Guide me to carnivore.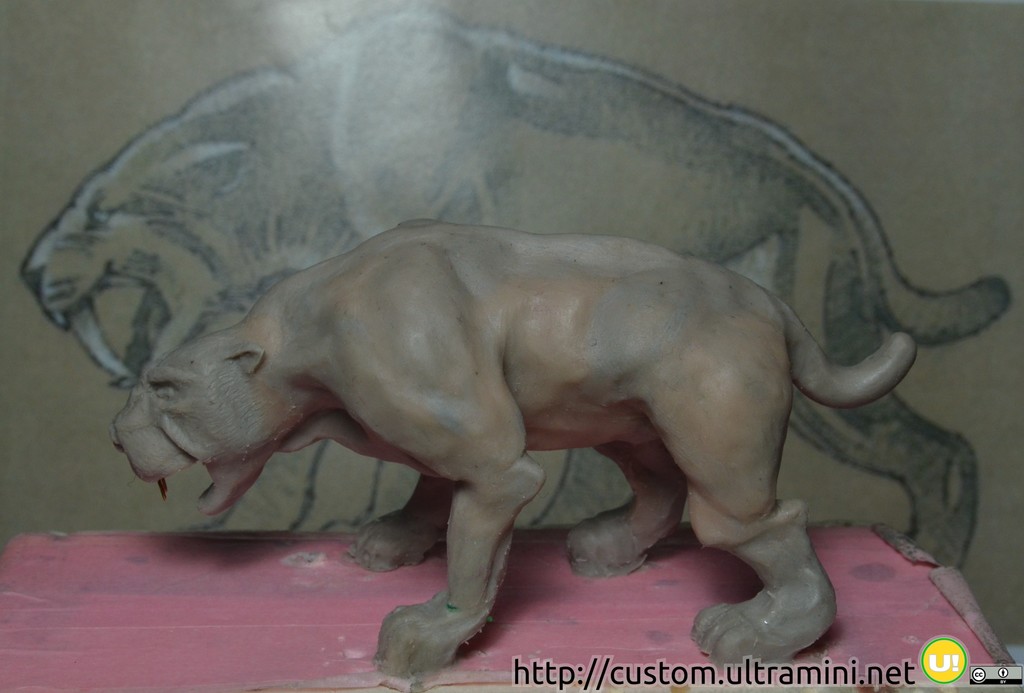
Guidance: [109, 218, 915, 687].
